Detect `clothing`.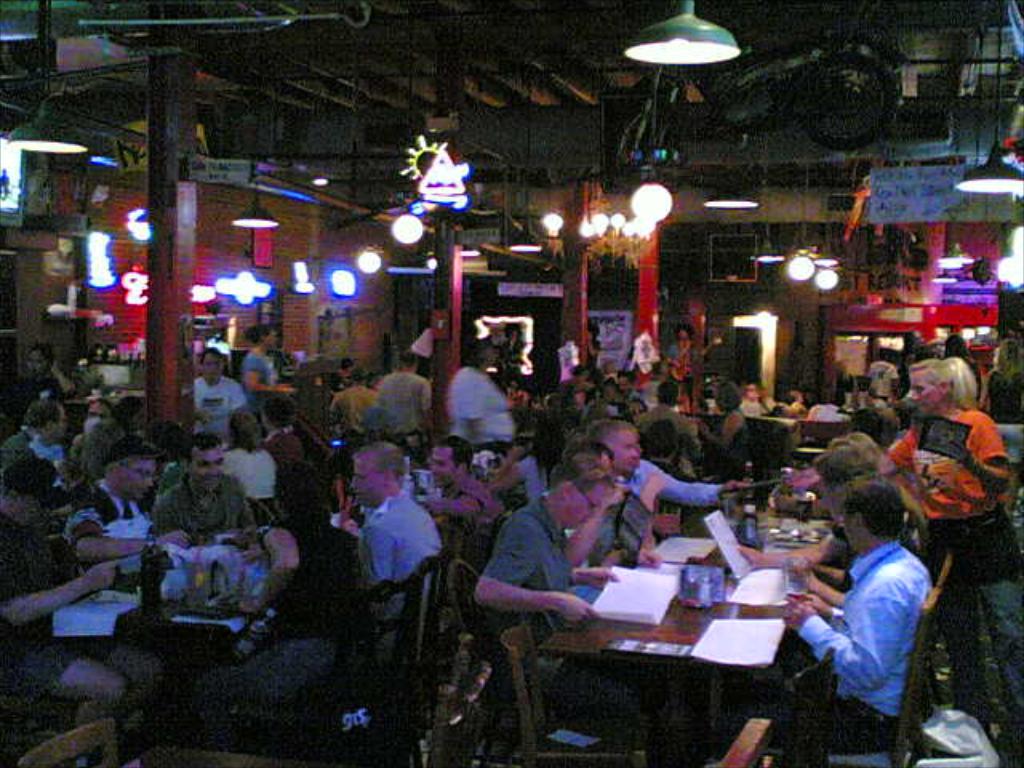
Detected at (475, 499, 640, 747).
